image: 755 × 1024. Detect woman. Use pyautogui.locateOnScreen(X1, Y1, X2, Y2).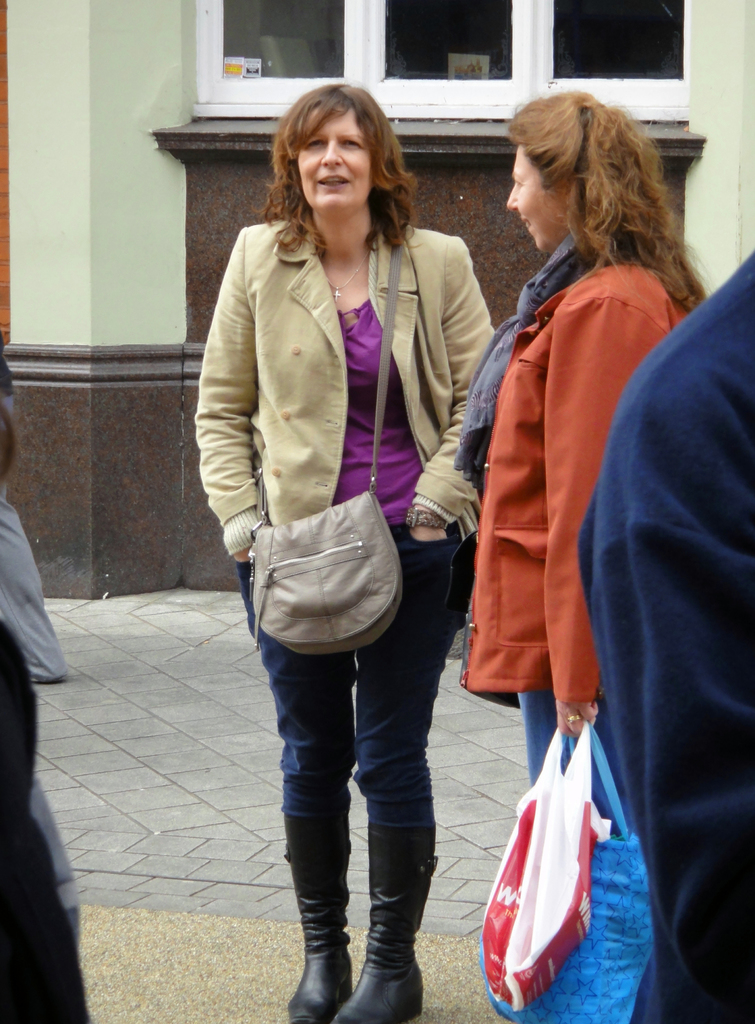
pyautogui.locateOnScreen(455, 90, 703, 849).
